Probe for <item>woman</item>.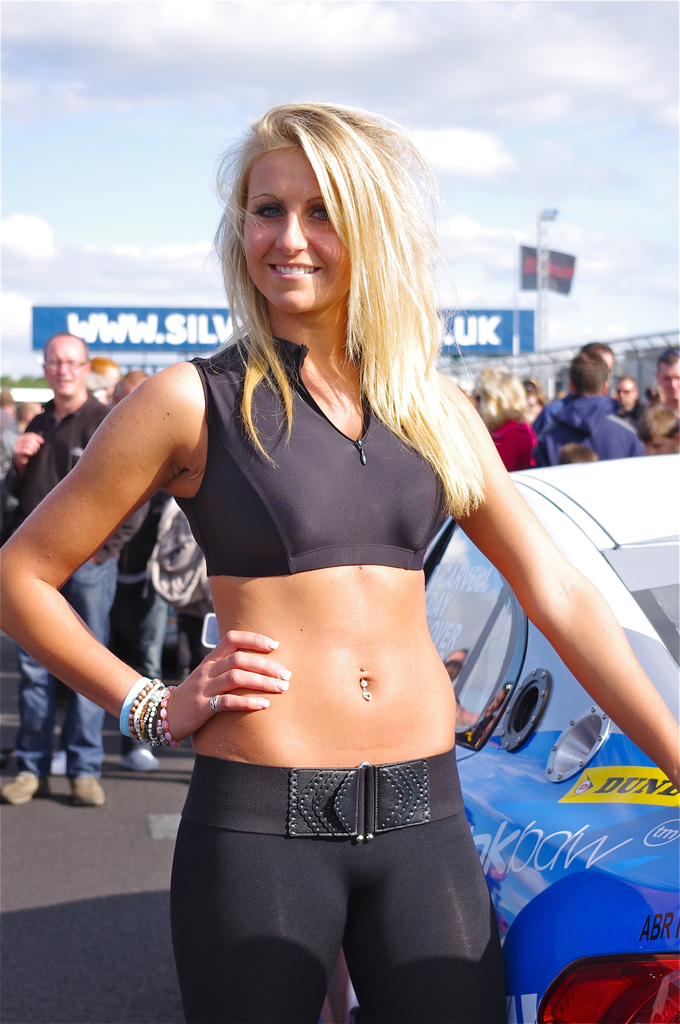
Probe result: (x1=466, y1=365, x2=536, y2=474).
